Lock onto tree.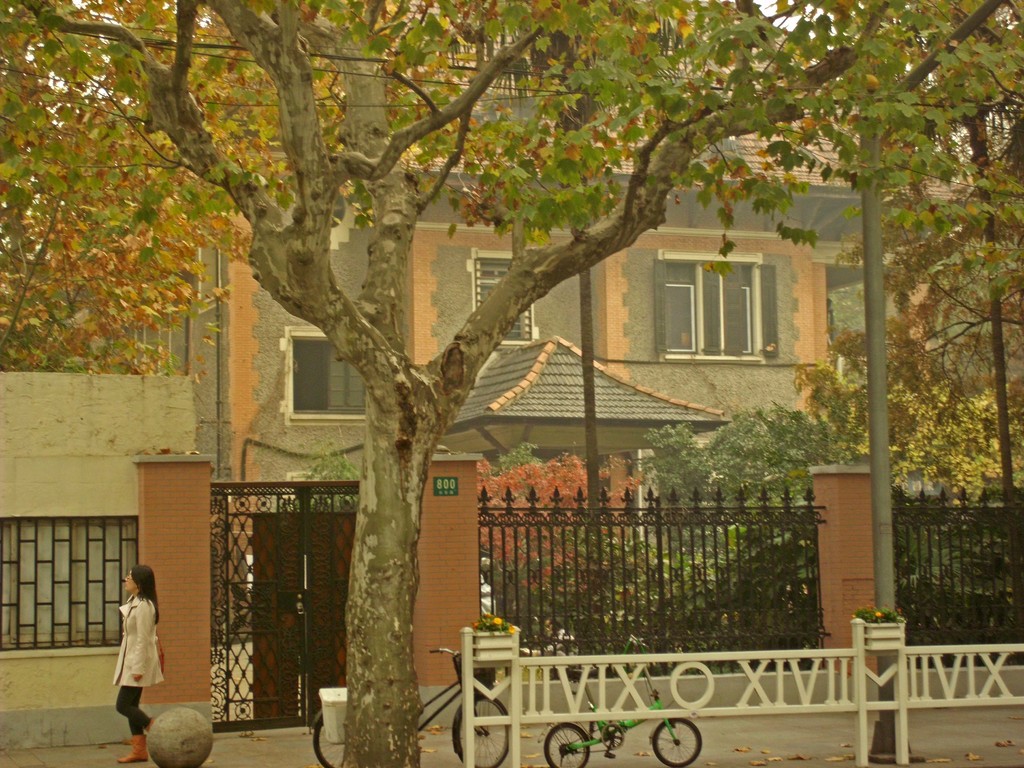
Locked: (left=48, top=0, right=962, bottom=710).
